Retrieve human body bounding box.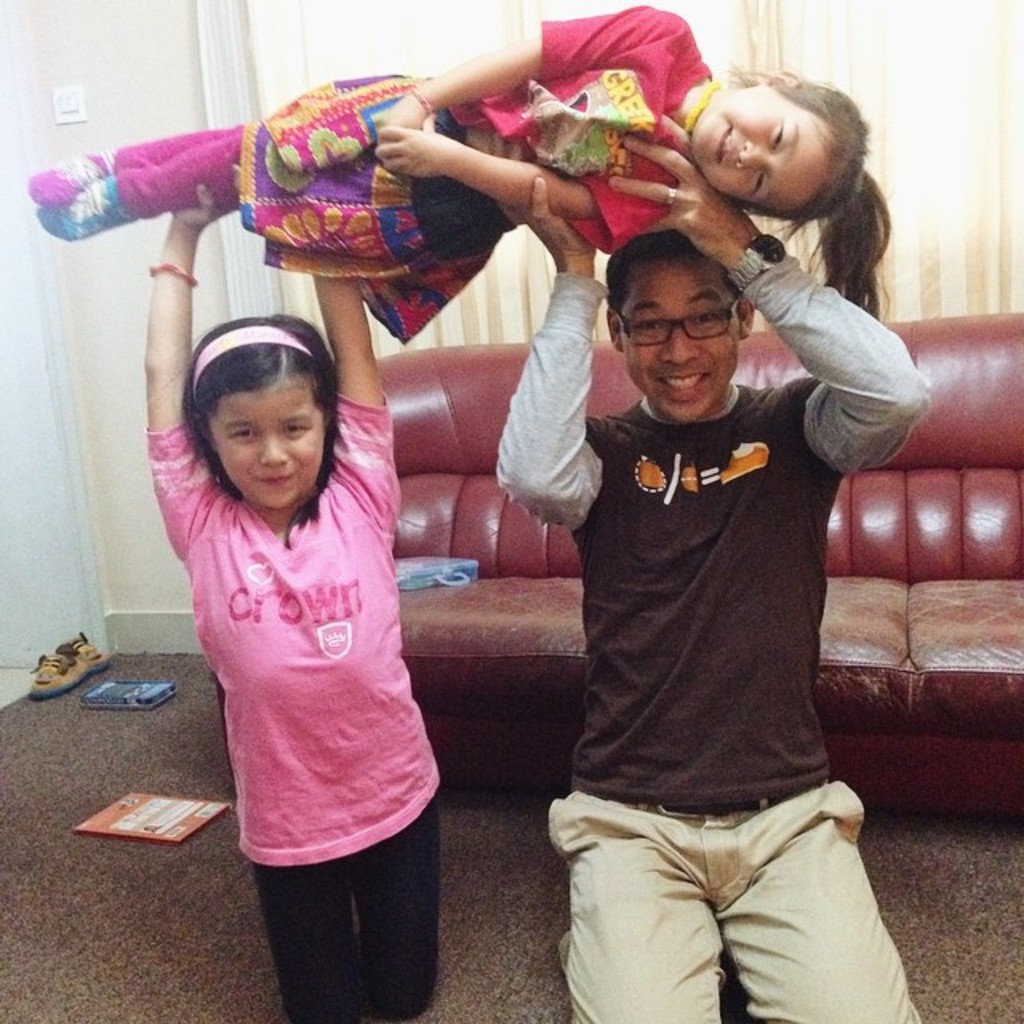
Bounding box: [144,194,453,1022].
